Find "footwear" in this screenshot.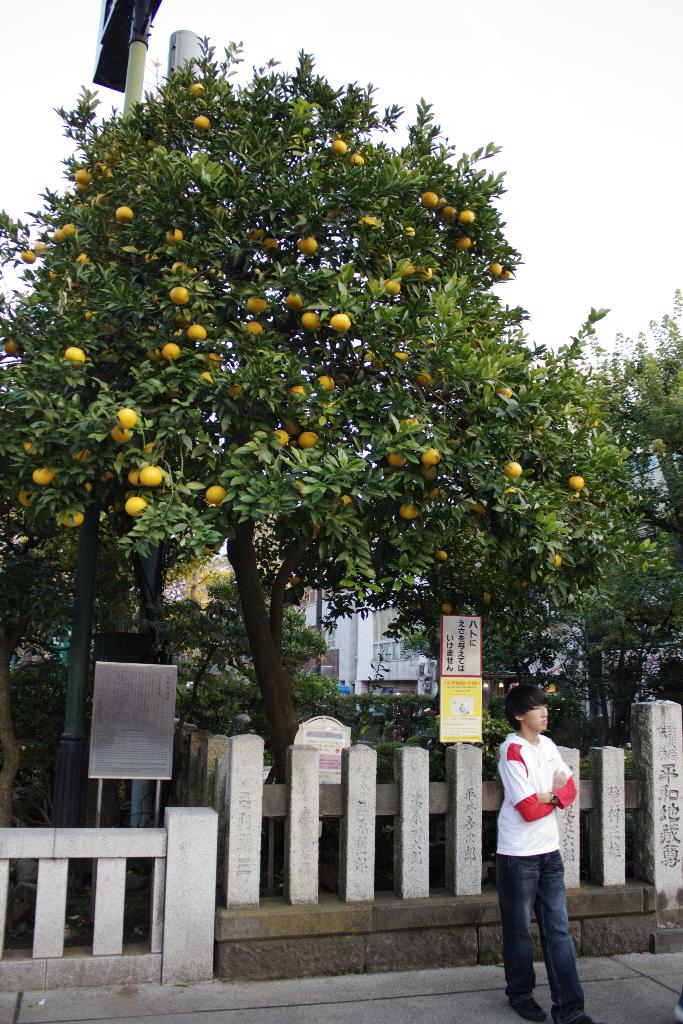
The bounding box for "footwear" is bbox=(571, 1014, 595, 1023).
